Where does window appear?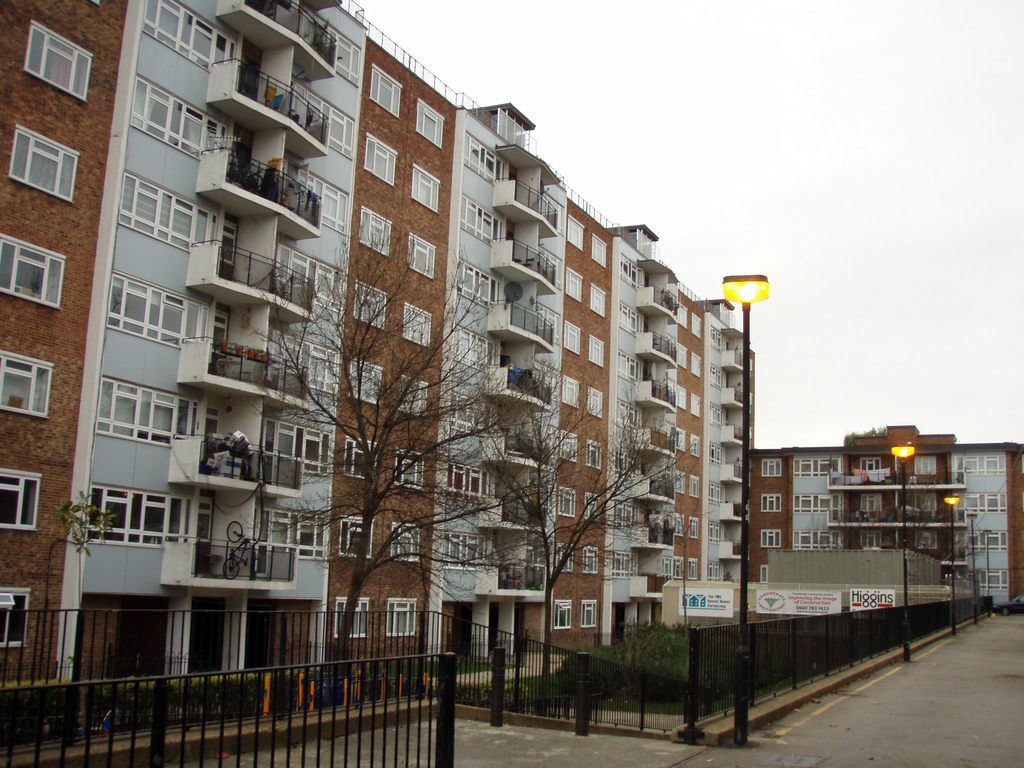
Appears at x1=13 y1=16 x2=88 y2=100.
